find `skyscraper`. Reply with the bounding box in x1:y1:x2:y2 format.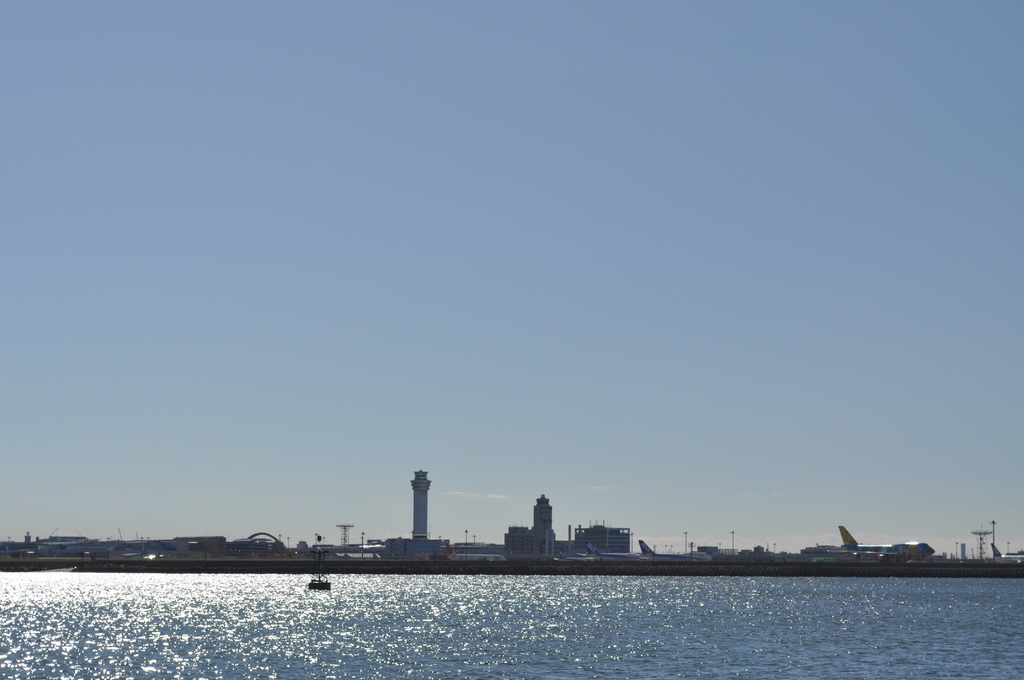
534:492:556:555.
